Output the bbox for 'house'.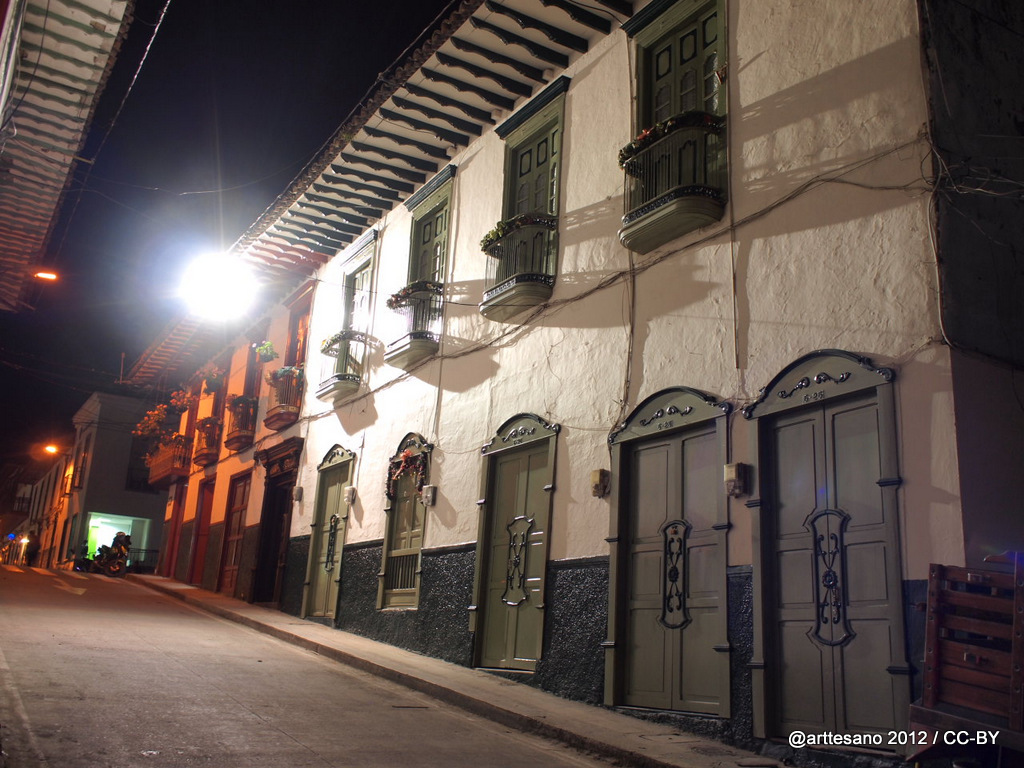
BBox(120, 0, 1023, 767).
